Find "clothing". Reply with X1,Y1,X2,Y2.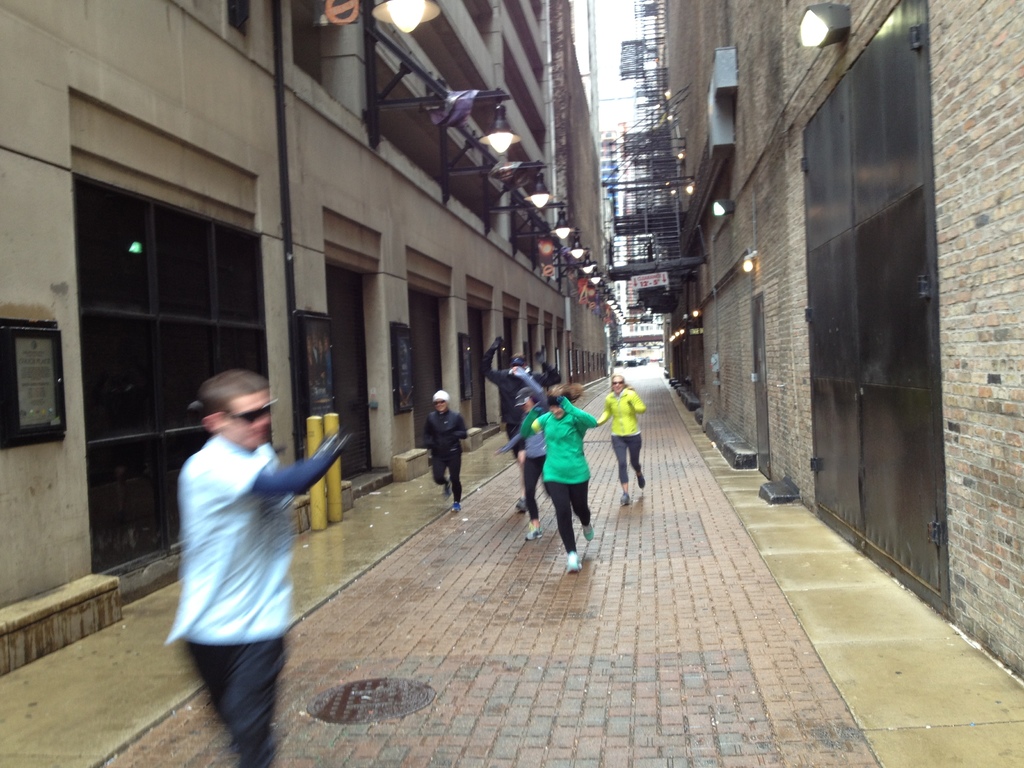
535,390,598,553.
